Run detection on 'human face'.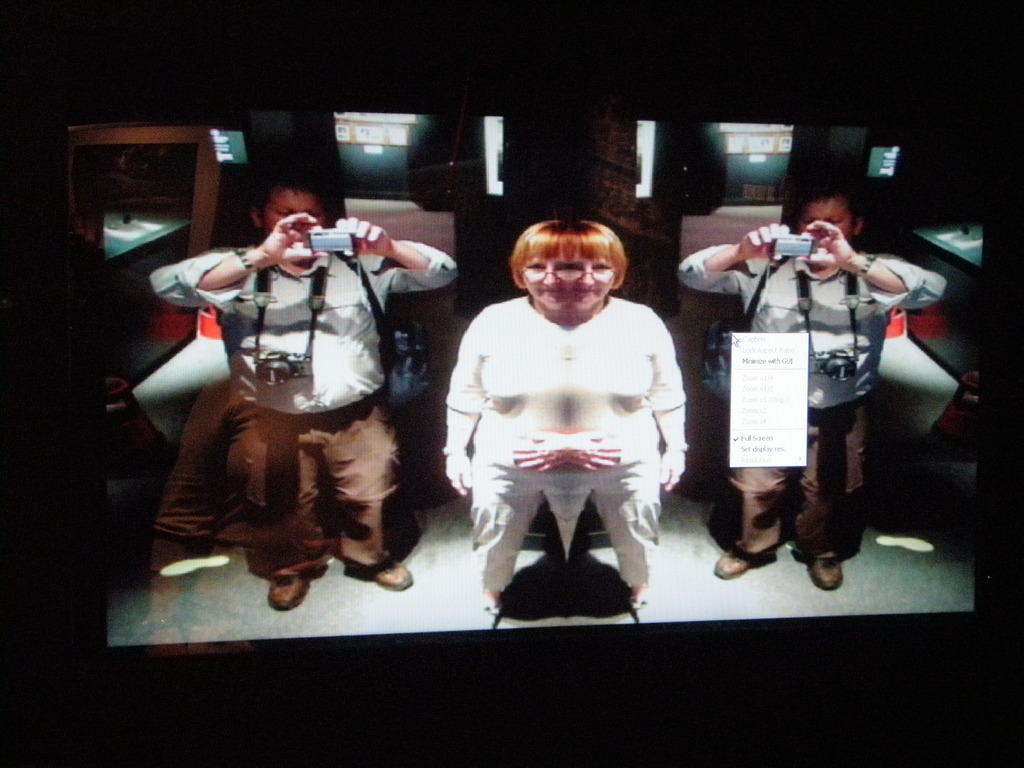
Result: <region>570, 261, 620, 314</region>.
